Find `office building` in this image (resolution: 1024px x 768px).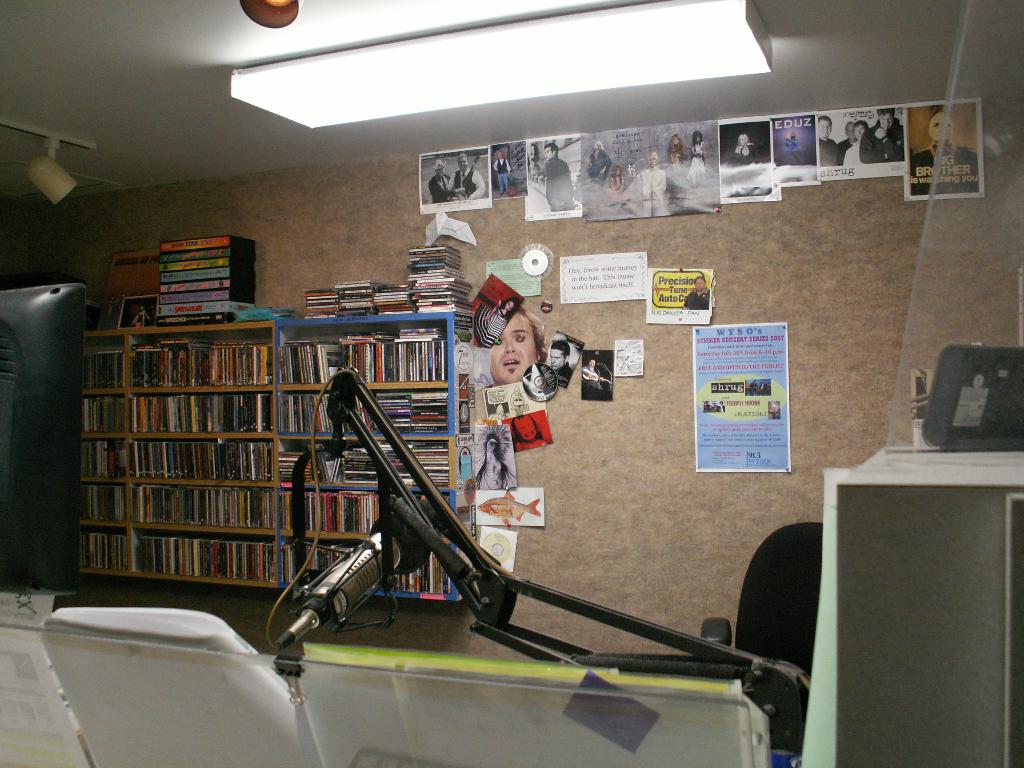
region(0, 0, 1023, 767).
